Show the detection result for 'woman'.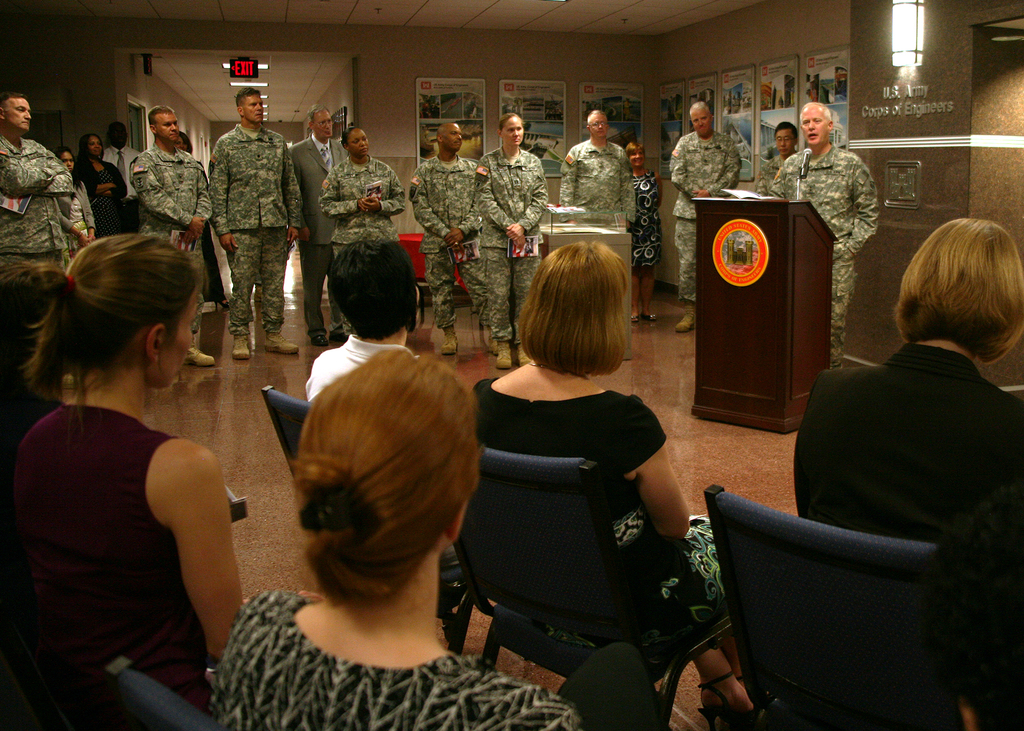
box=[75, 131, 127, 239].
